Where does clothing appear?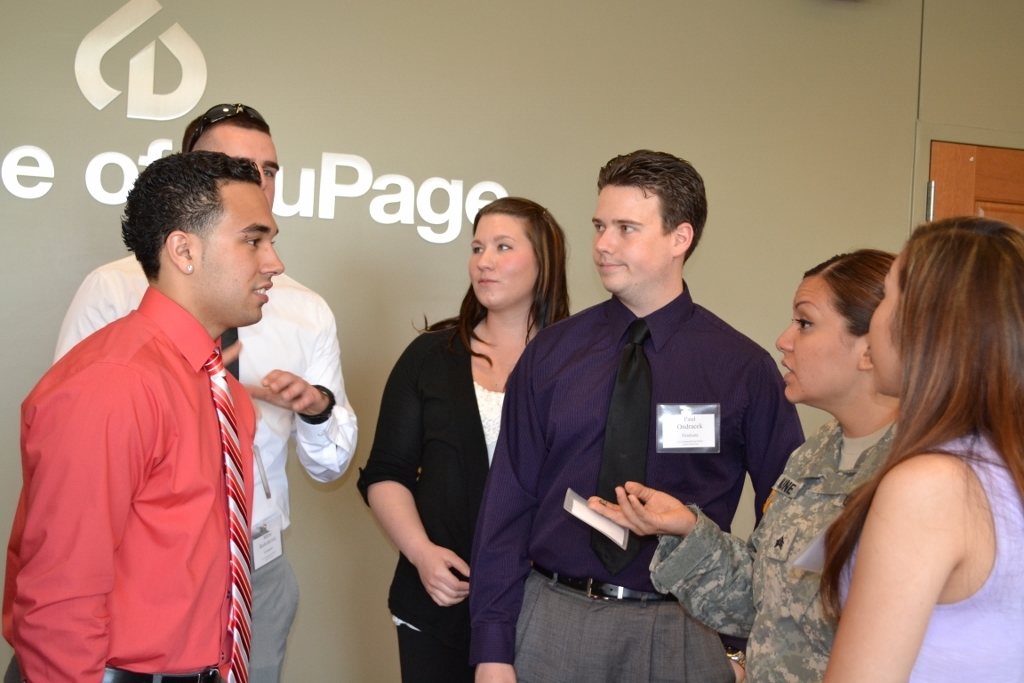
Appears at rect(644, 417, 897, 682).
